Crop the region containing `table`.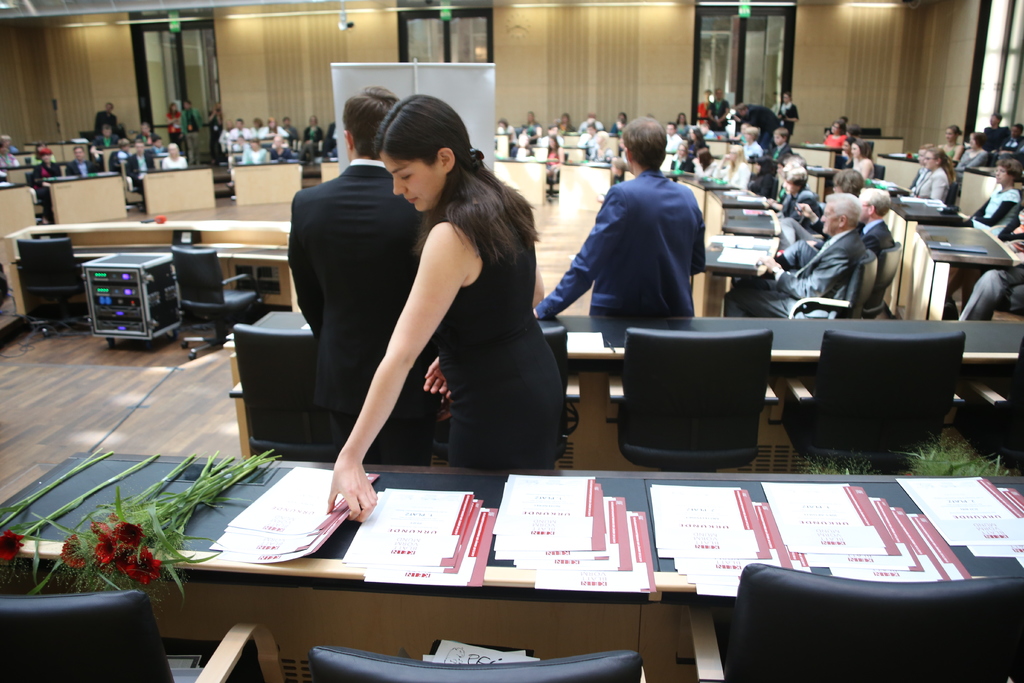
Crop region: {"left": 788, "top": 145, "right": 840, "bottom": 170}.
